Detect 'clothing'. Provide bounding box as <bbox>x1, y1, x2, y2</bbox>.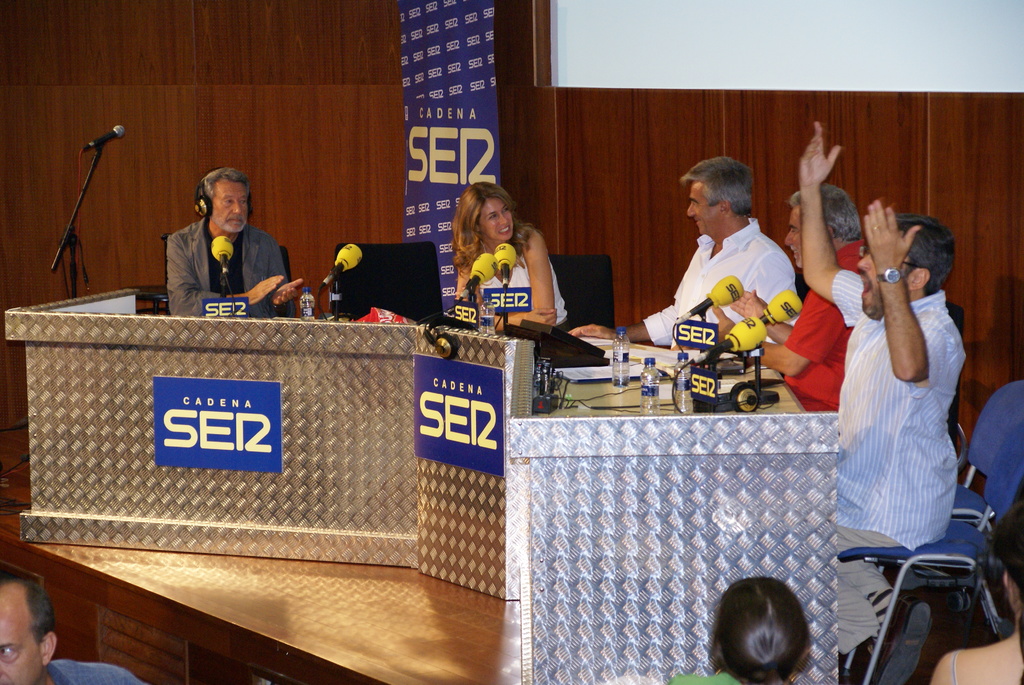
<bbox>49, 656, 146, 684</bbox>.
